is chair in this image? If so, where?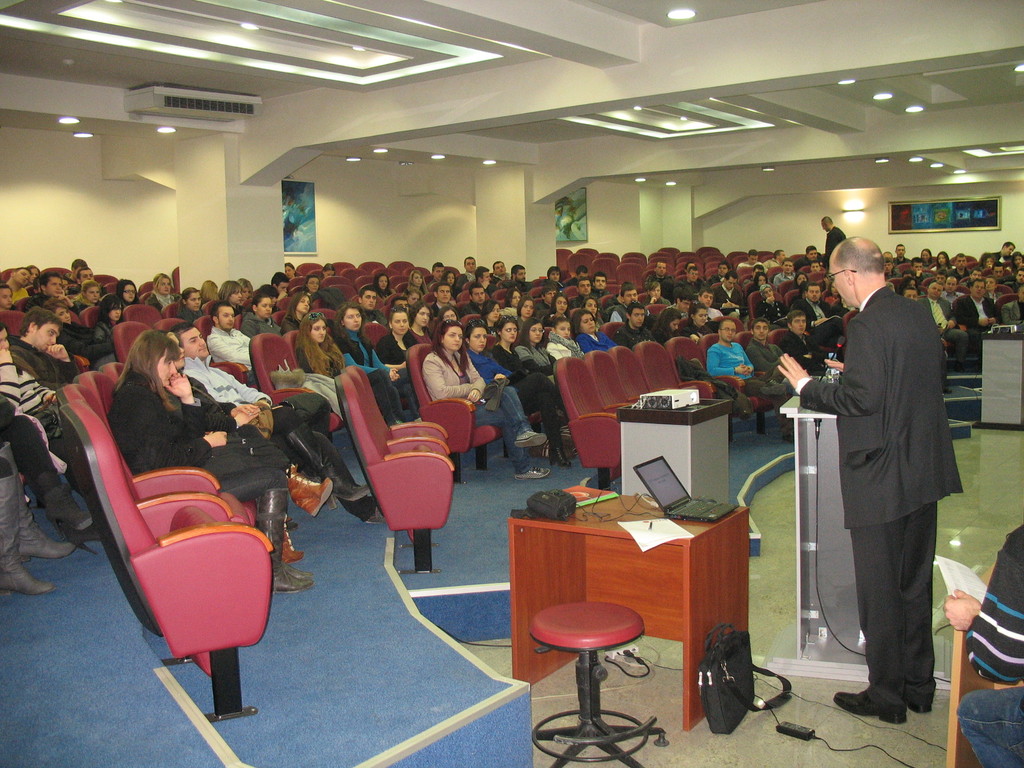
Yes, at <bbox>525, 600, 668, 767</bbox>.
